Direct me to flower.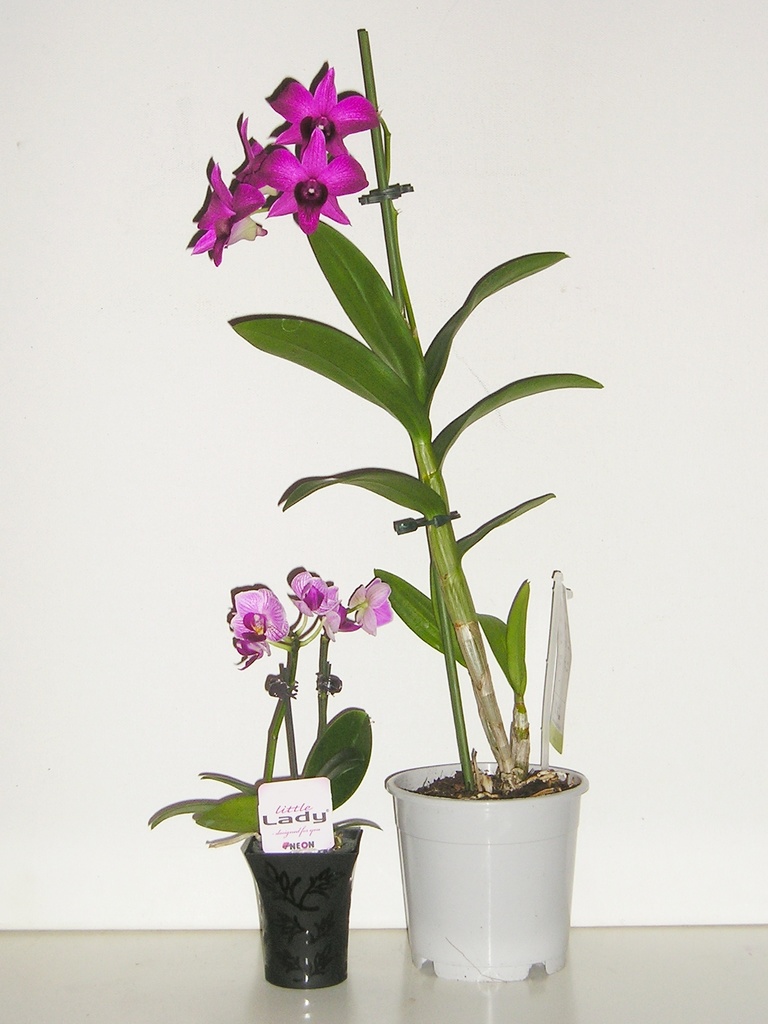
Direction: region(287, 566, 330, 610).
